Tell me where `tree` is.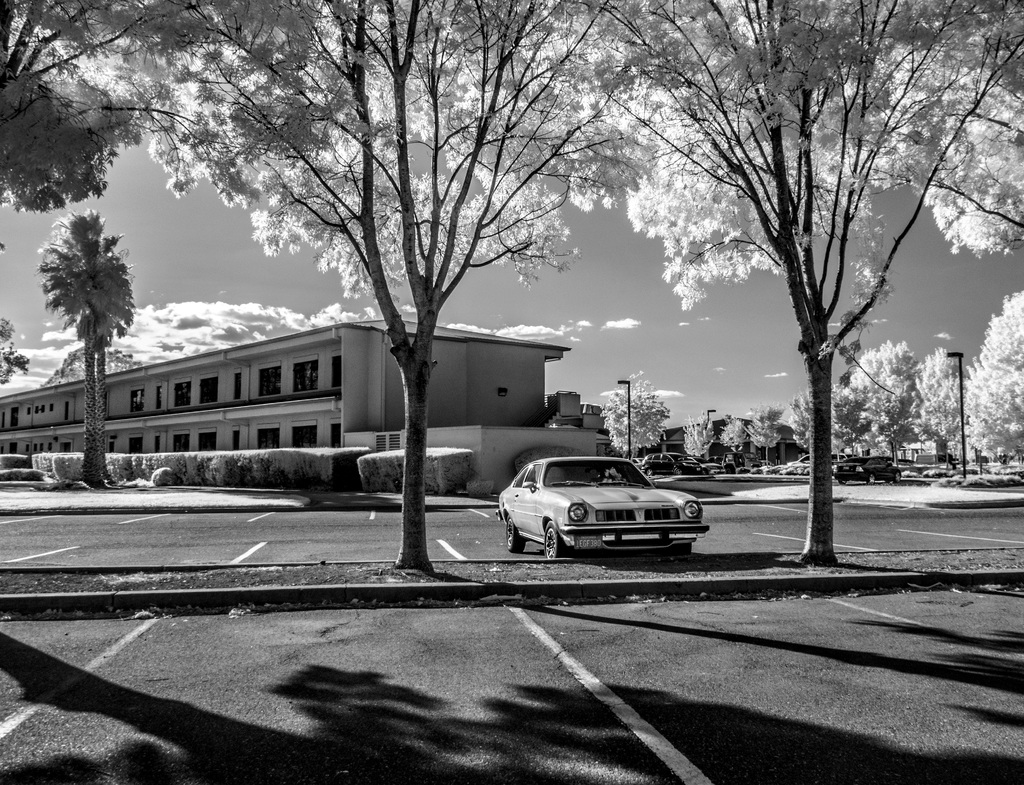
`tree` is at Rect(593, 371, 671, 458).
